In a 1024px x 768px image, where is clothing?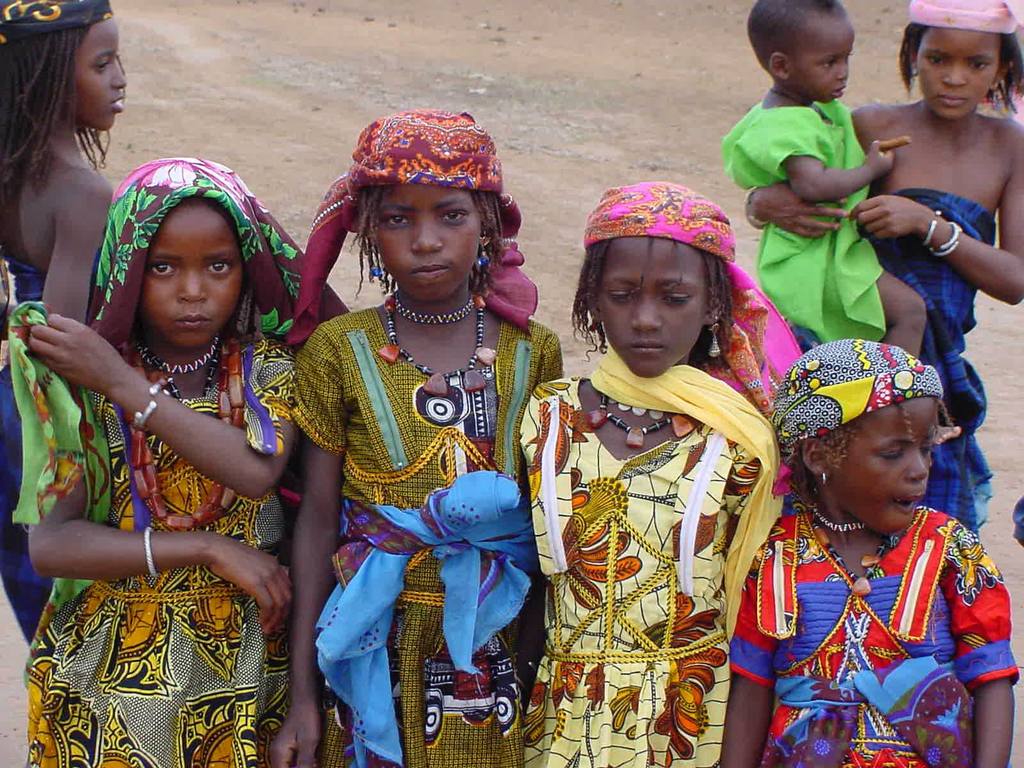
749,498,1004,748.
